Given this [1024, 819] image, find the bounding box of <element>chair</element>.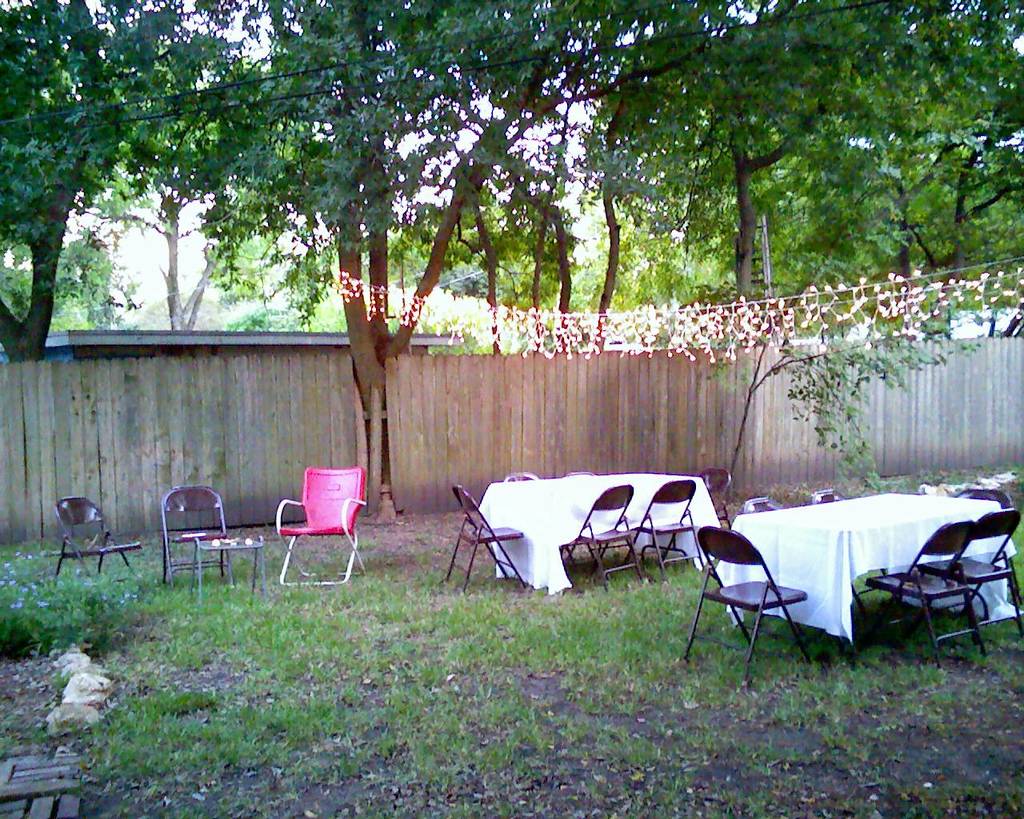
{"x1": 273, "y1": 465, "x2": 370, "y2": 588}.
